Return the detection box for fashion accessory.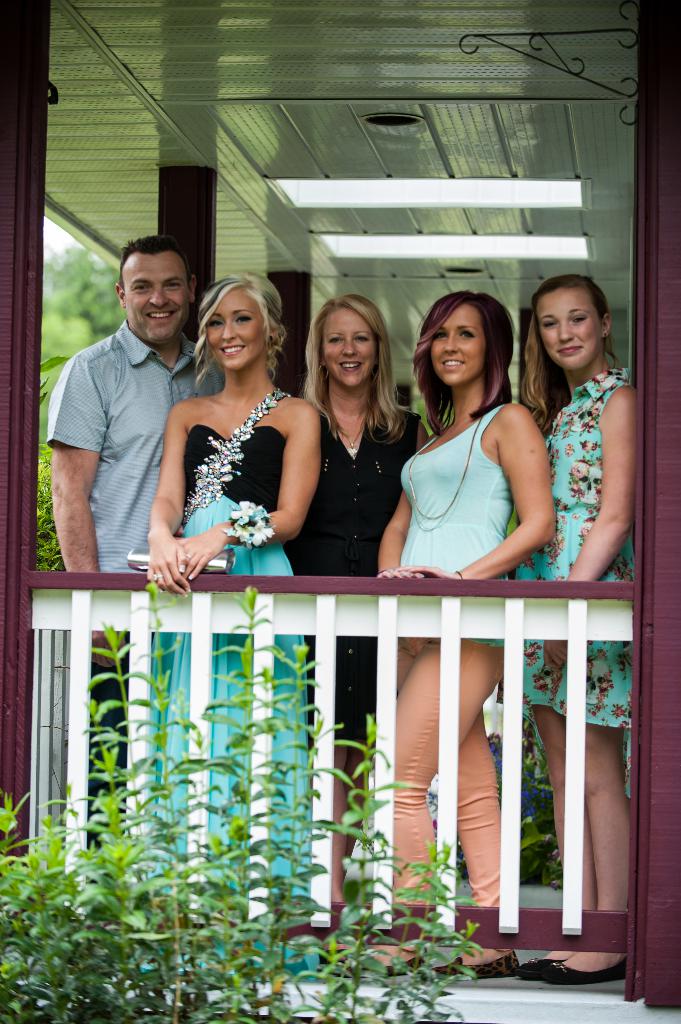
locate(326, 948, 424, 975).
